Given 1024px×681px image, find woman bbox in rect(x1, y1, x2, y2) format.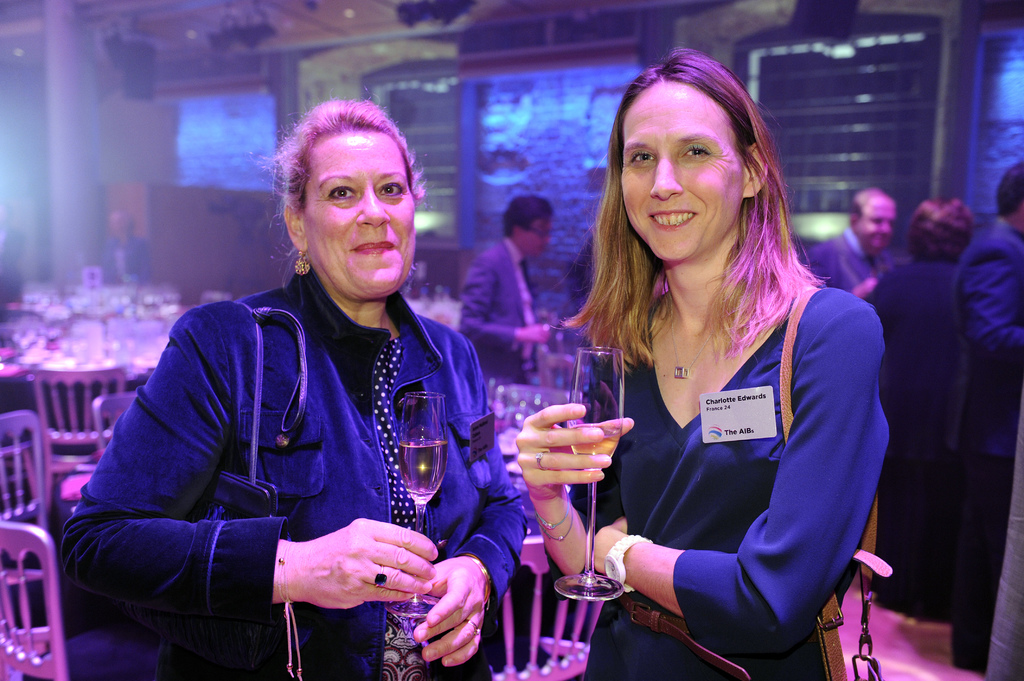
rect(534, 58, 895, 671).
